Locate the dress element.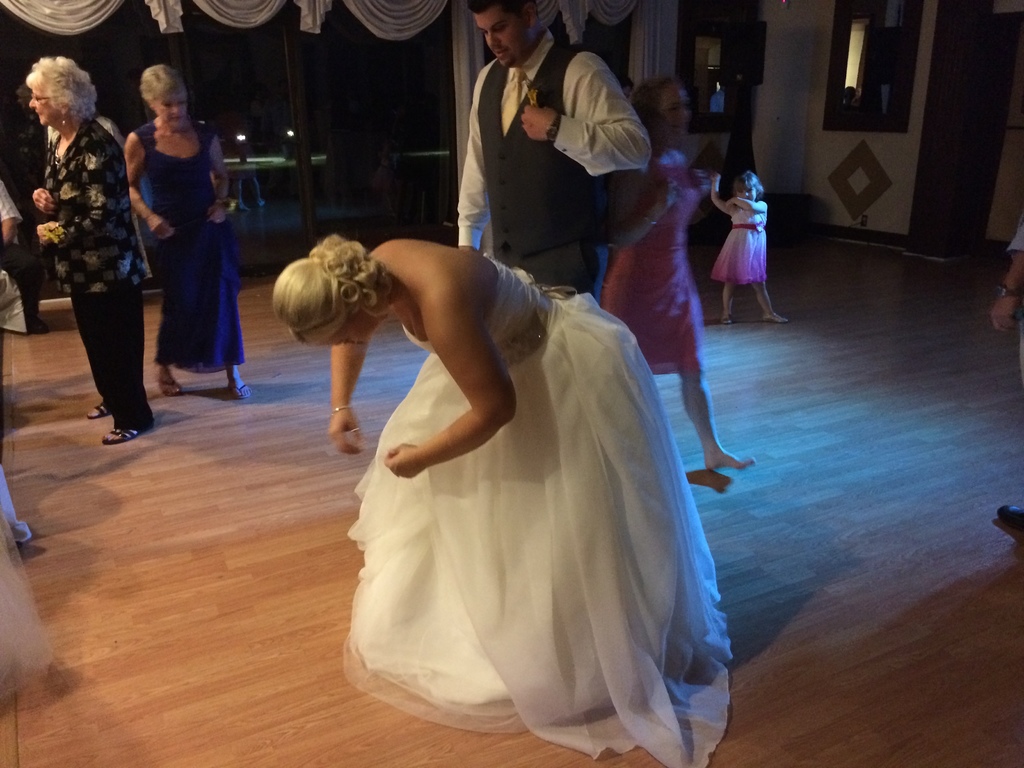
Element bbox: l=597, t=157, r=705, b=373.
